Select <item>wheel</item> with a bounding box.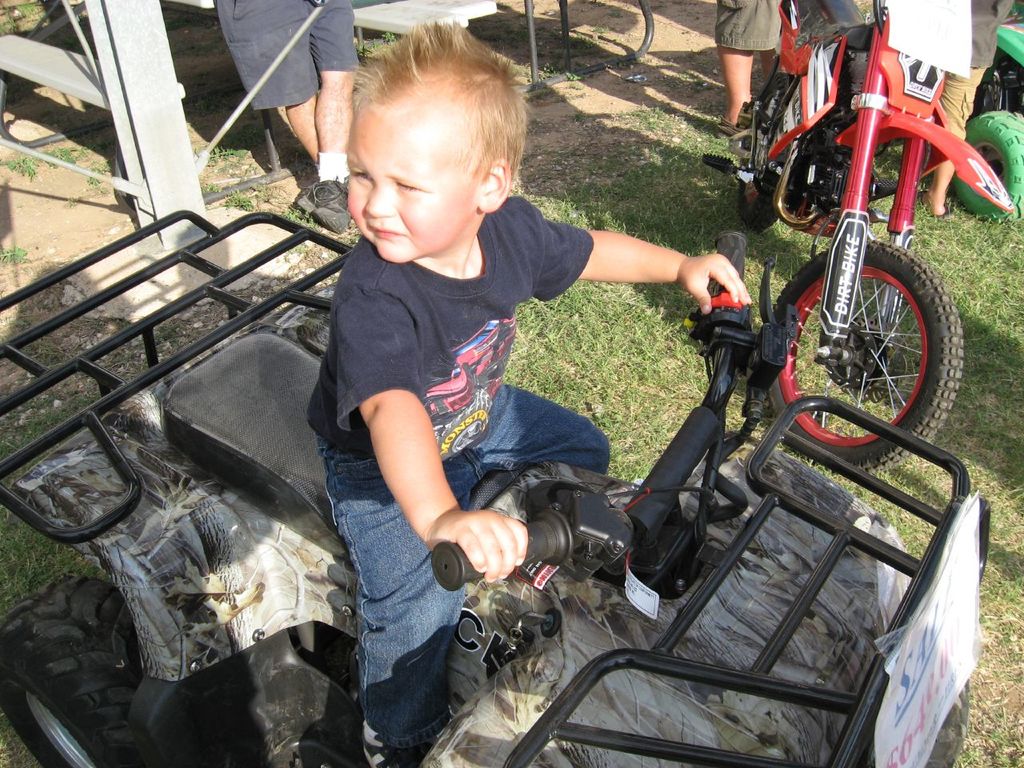
bbox=[0, 574, 167, 767].
